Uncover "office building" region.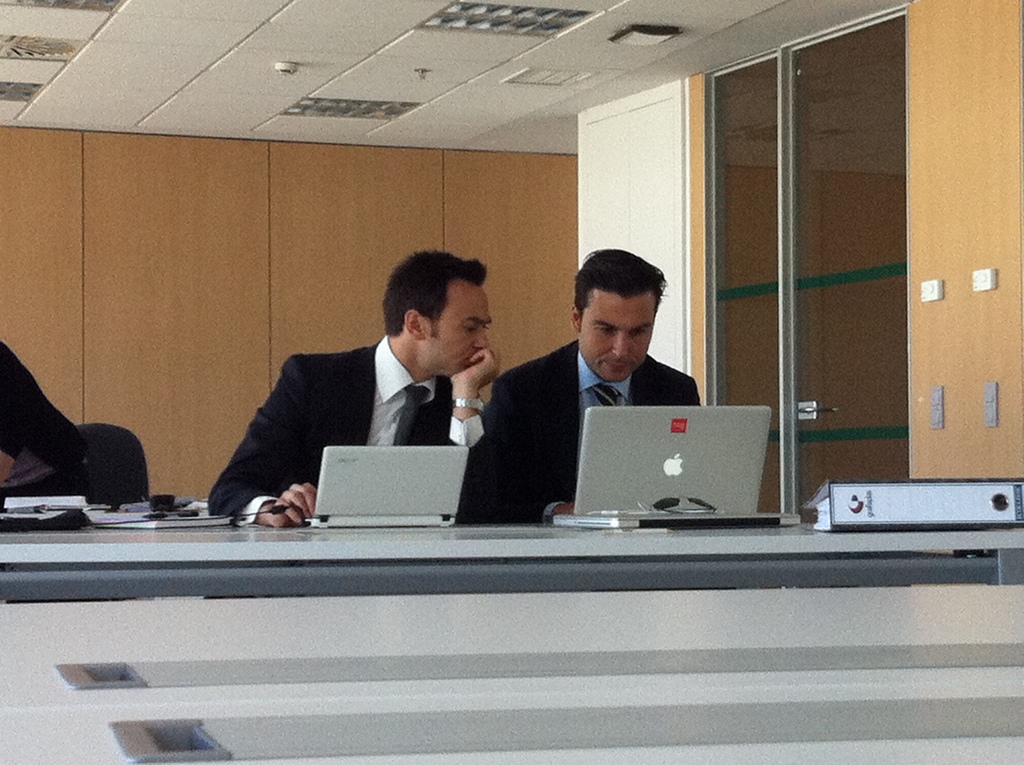
Uncovered: [49, 0, 966, 714].
